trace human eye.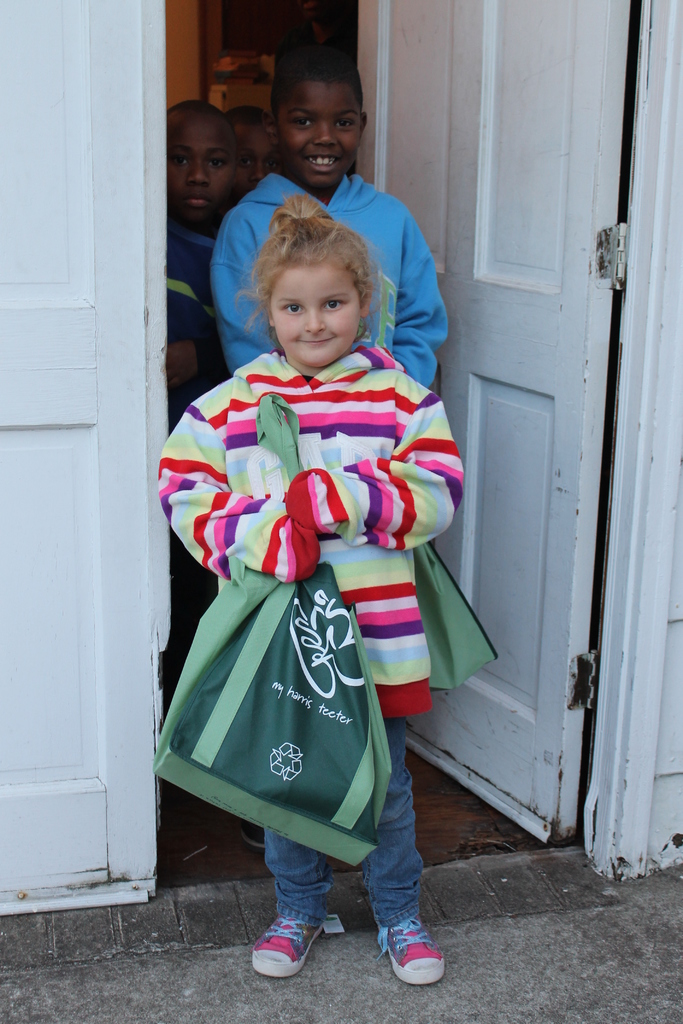
Traced to (334, 119, 359, 130).
